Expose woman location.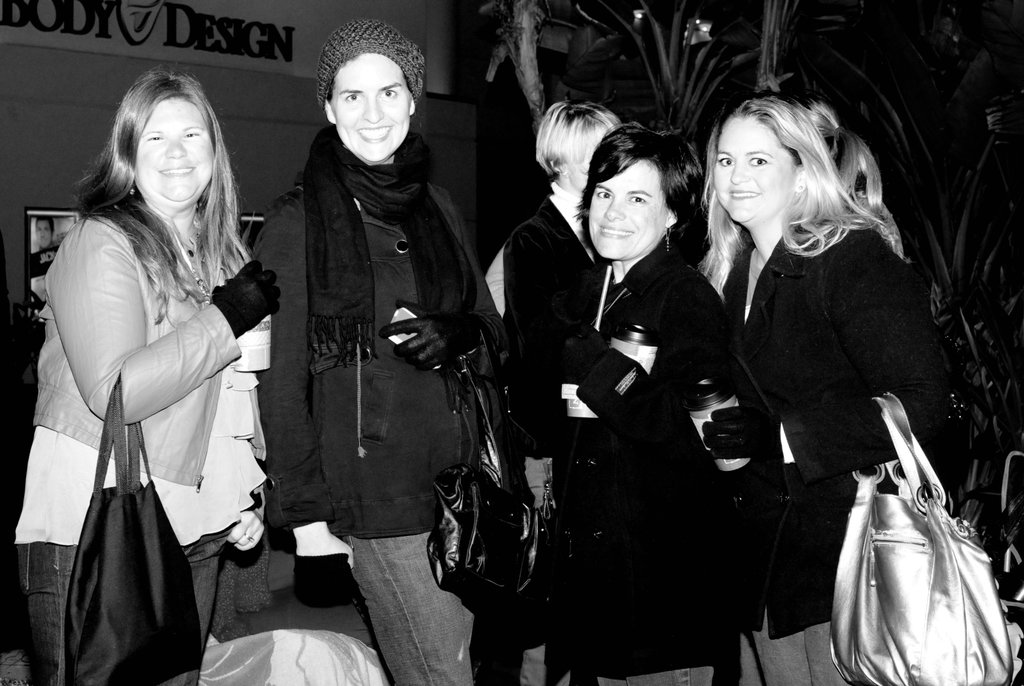
Exposed at [x1=529, y1=117, x2=737, y2=685].
